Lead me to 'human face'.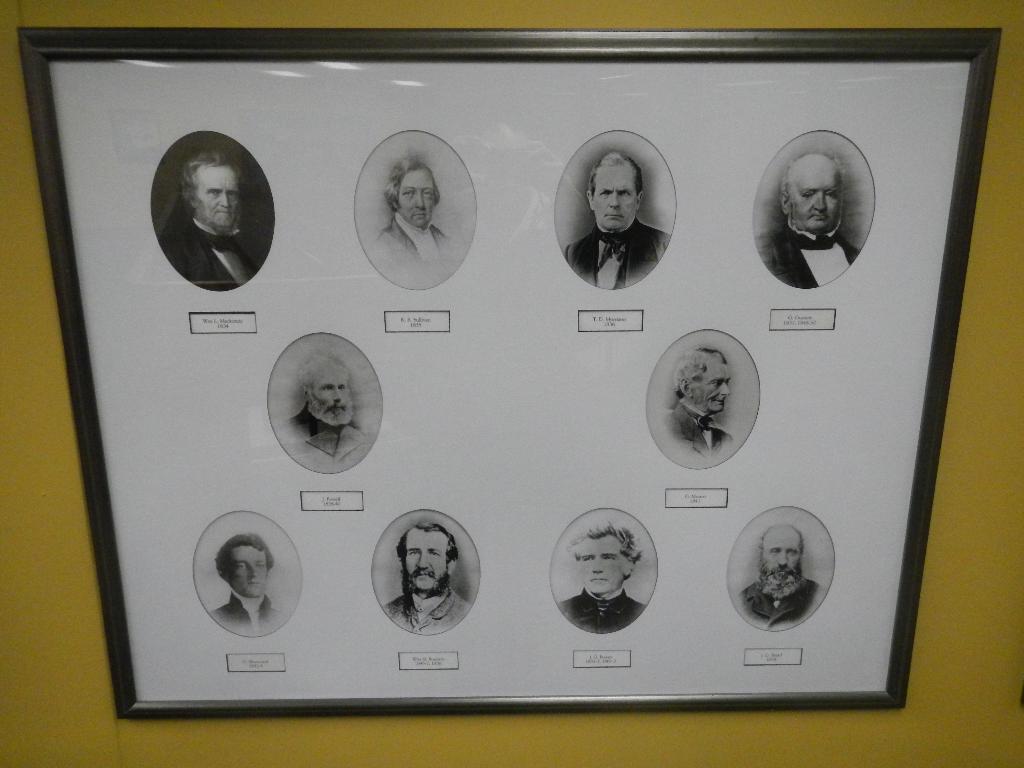
Lead to <box>401,172,434,231</box>.
